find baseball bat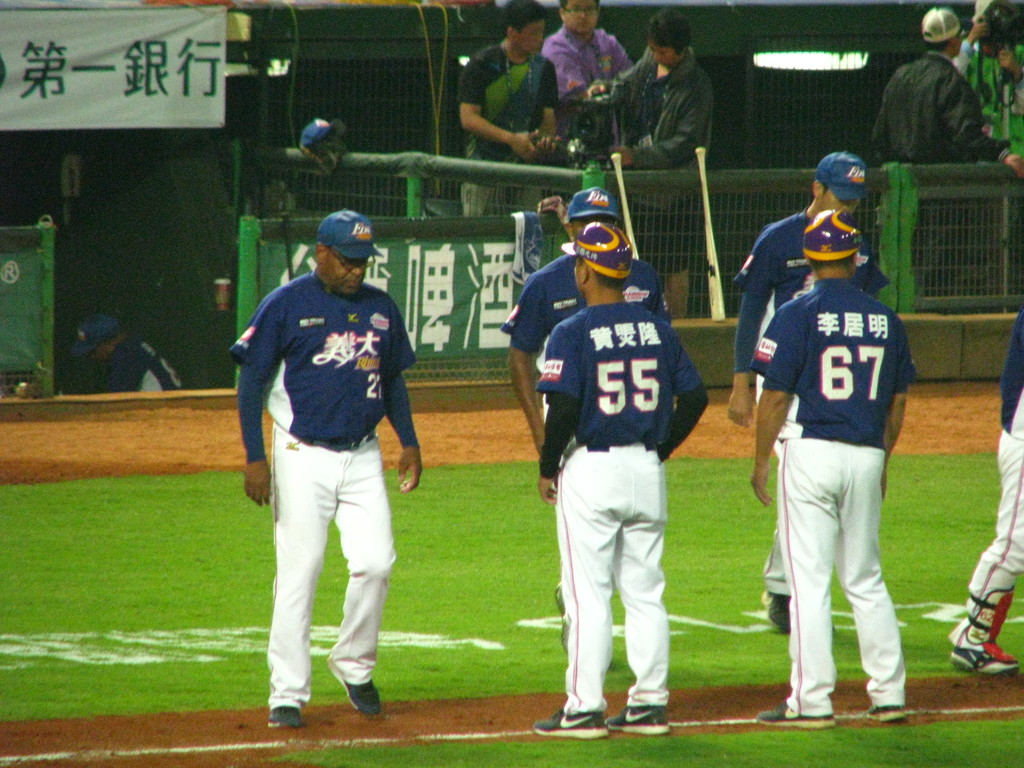
rect(611, 149, 639, 264)
